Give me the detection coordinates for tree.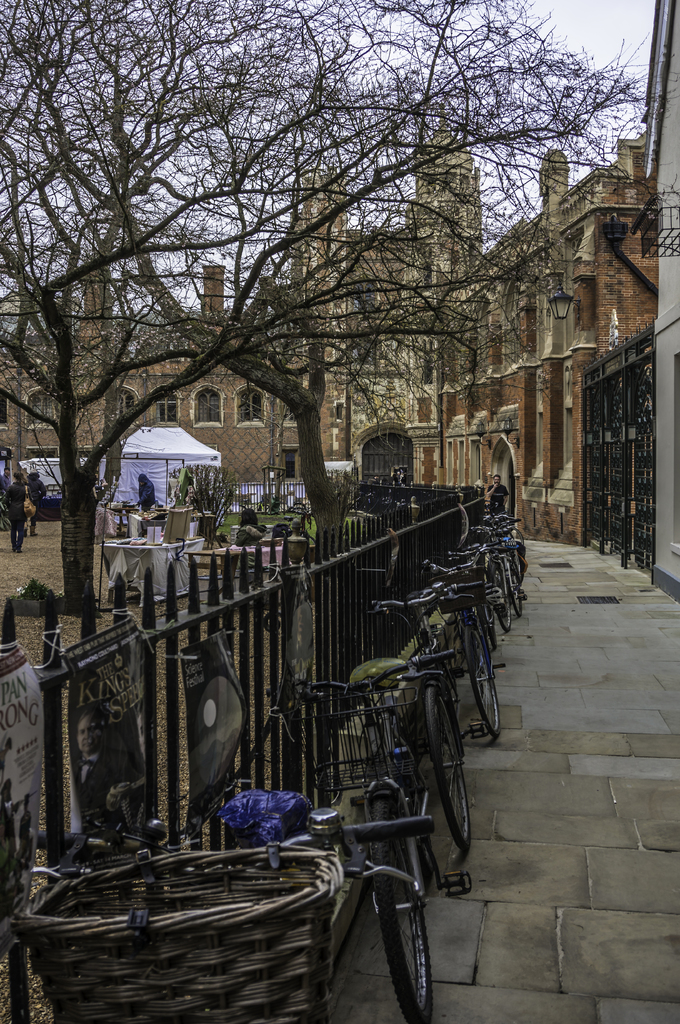
{"left": 56, "top": 24, "right": 477, "bottom": 598}.
